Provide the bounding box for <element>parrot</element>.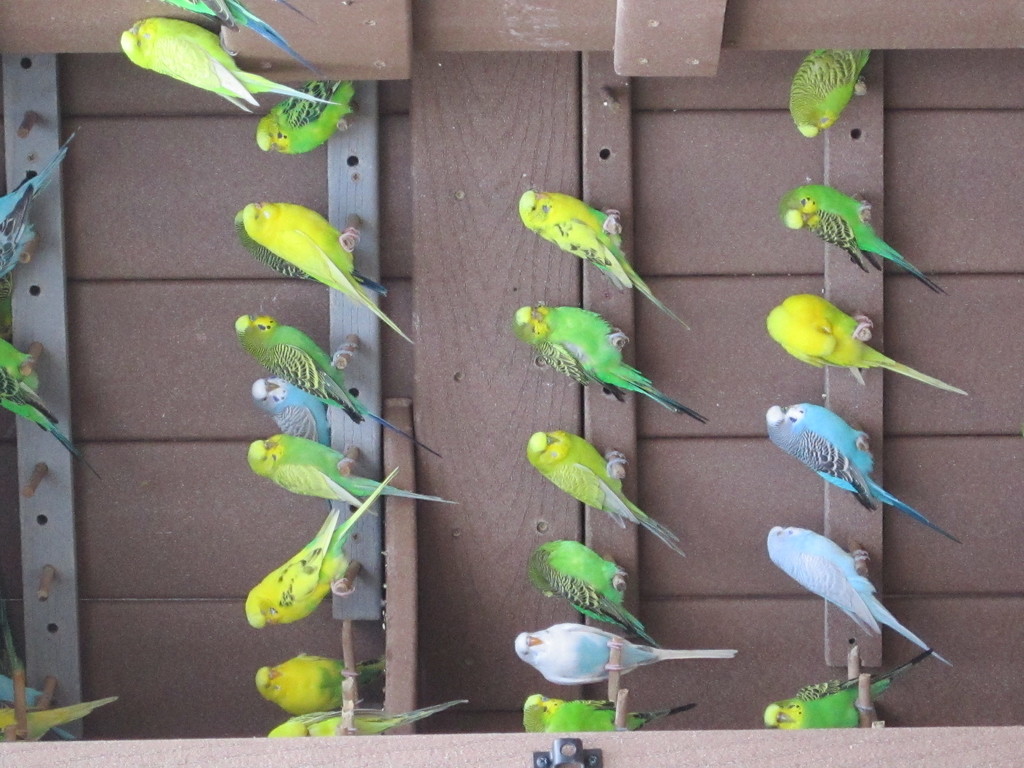
<bbox>262, 701, 470, 734</bbox>.
